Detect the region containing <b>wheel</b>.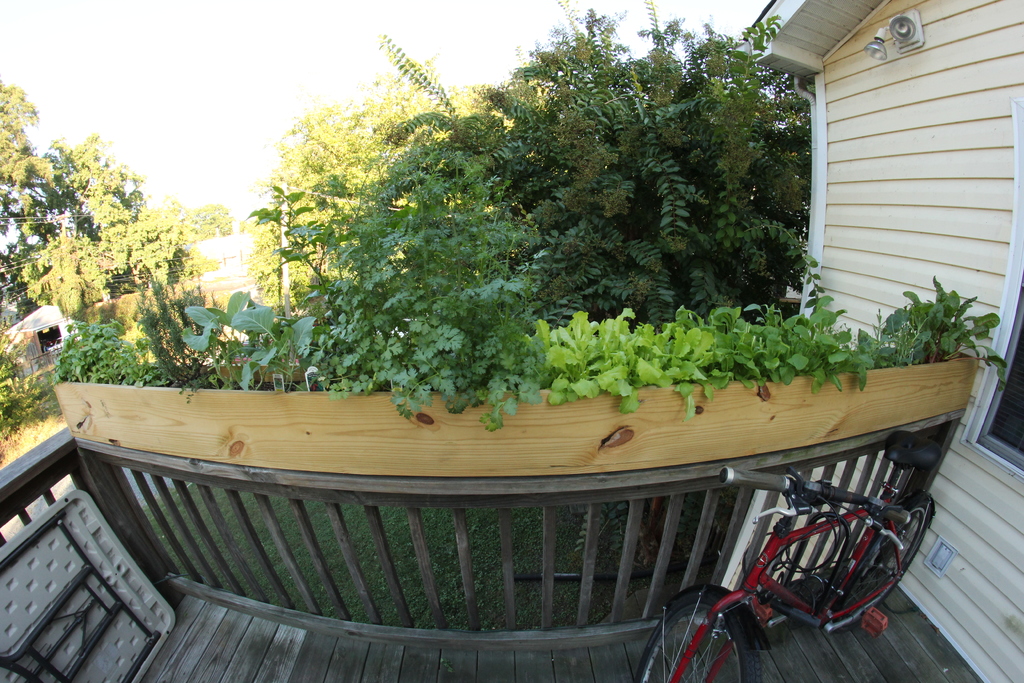
box=[840, 494, 936, 628].
